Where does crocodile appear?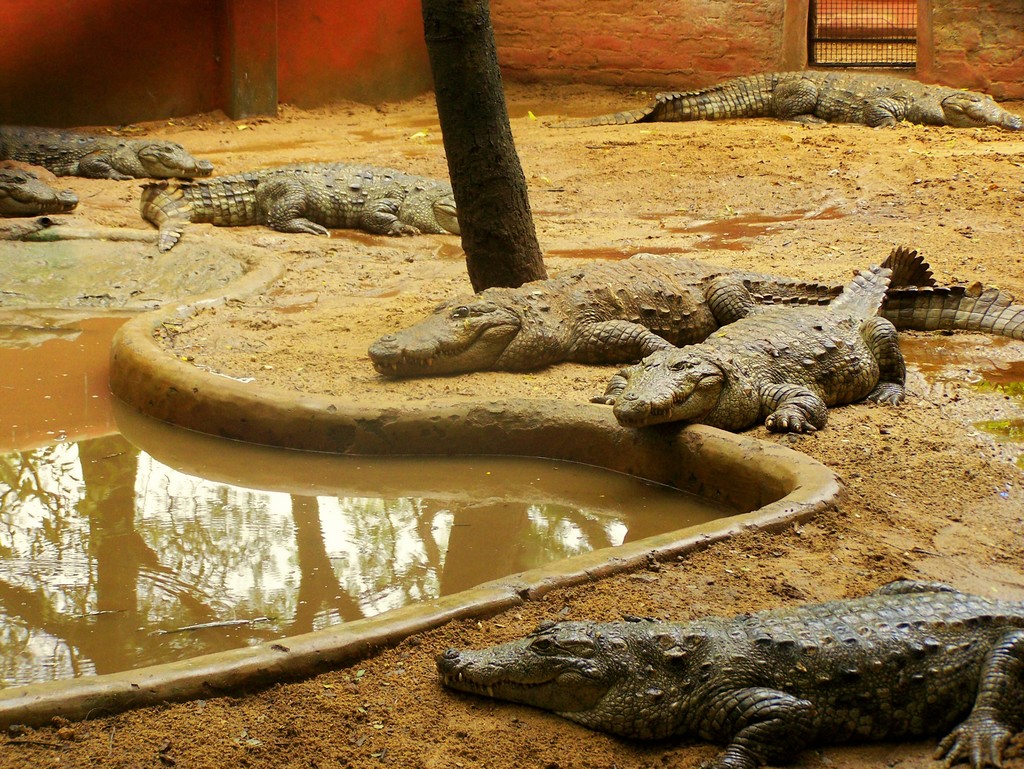
Appears at [x1=431, y1=580, x2=1023, y2=768].
